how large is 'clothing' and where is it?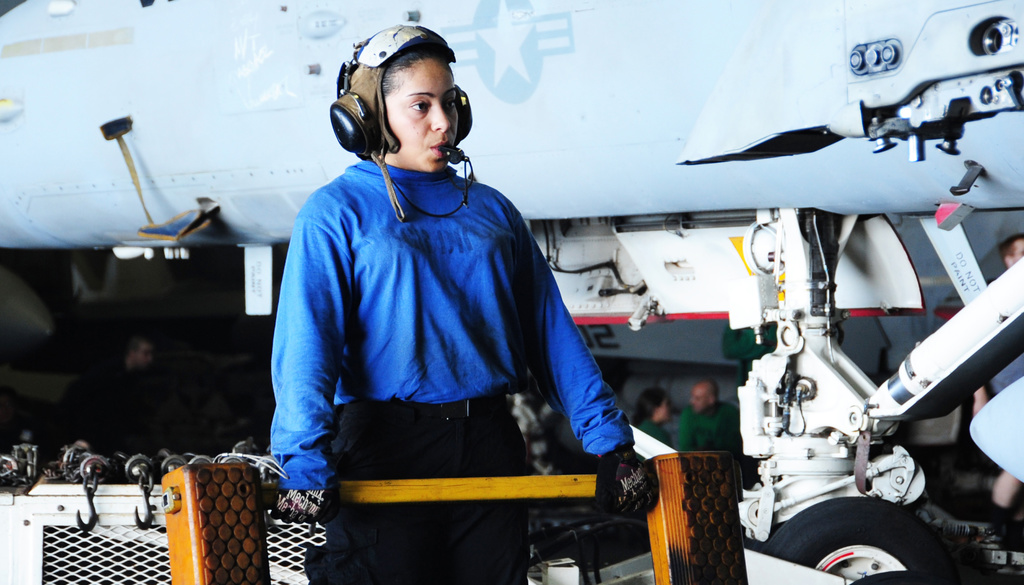
Bounding box: BBox(297, 70, 657, 572).
